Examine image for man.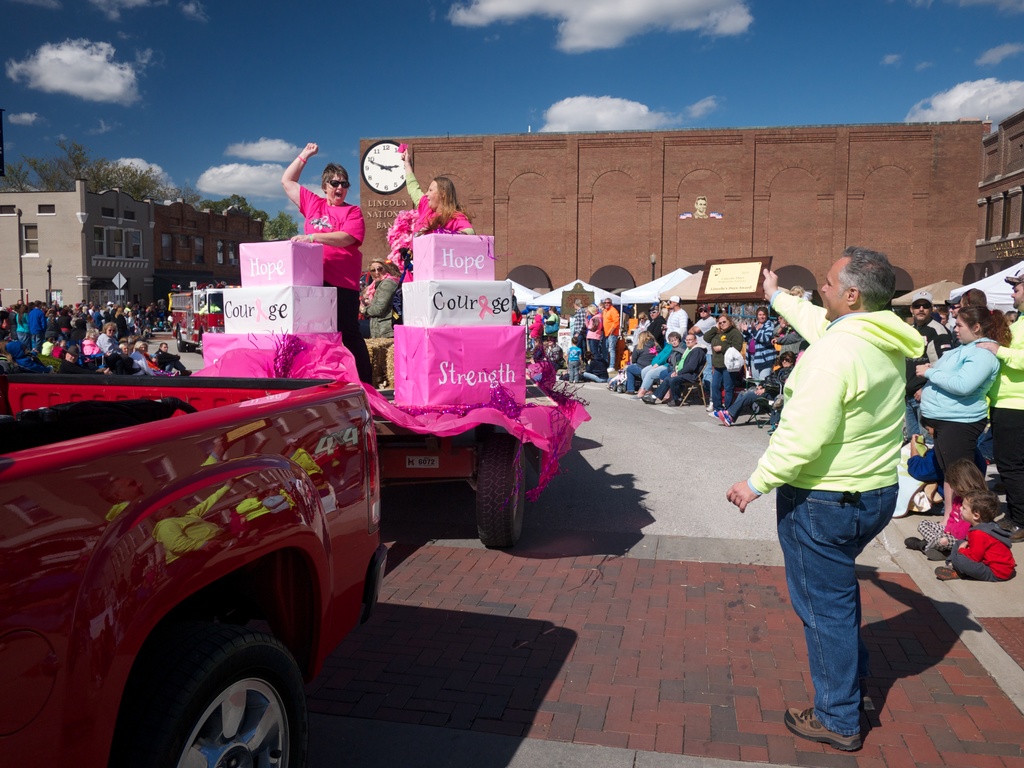
Examination result: crop(973, 265, 1023, 548).
